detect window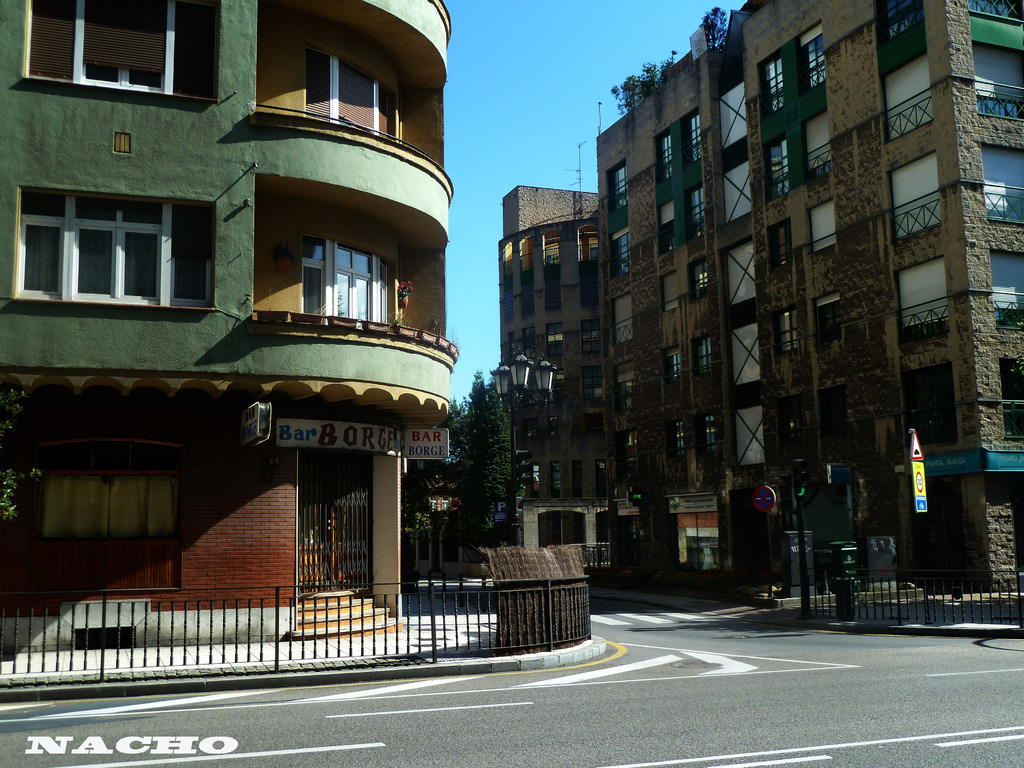
(x1=612, y1=288, x2=630, y2=369)
